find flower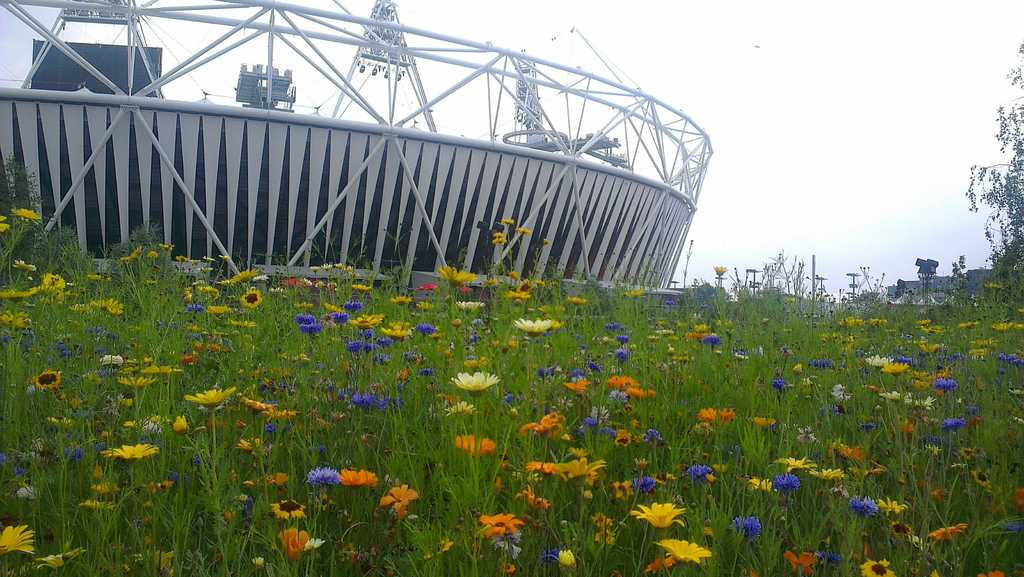
[818,544,842,572]
